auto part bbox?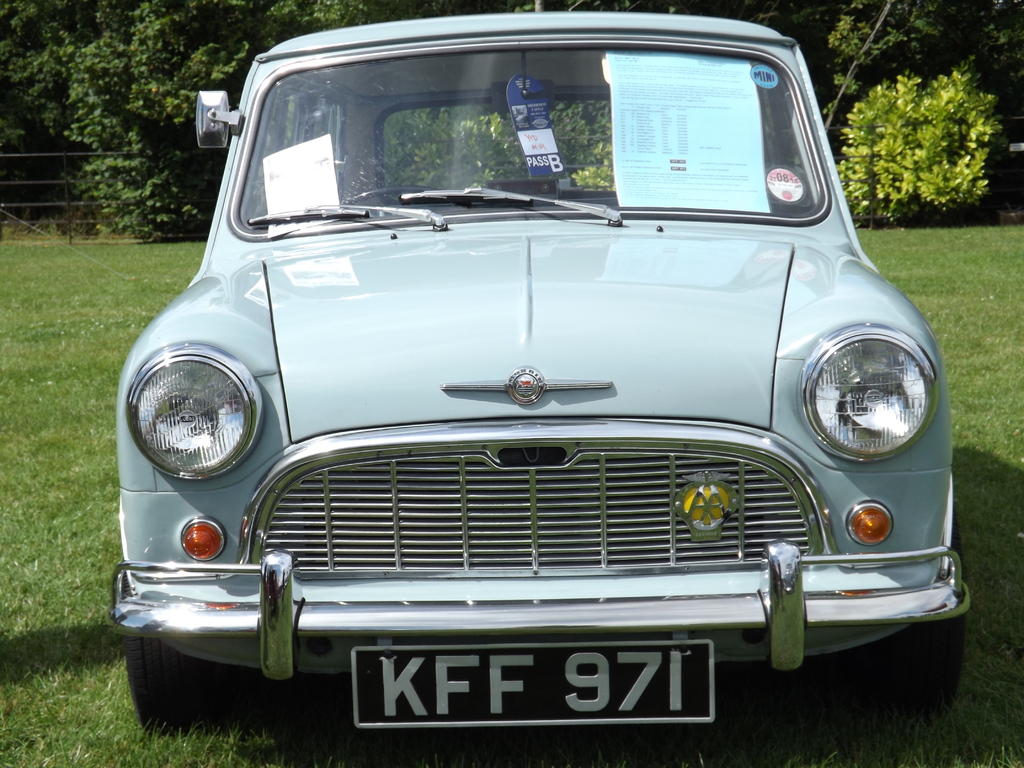
bbox=[770, 305, 932, 489]
